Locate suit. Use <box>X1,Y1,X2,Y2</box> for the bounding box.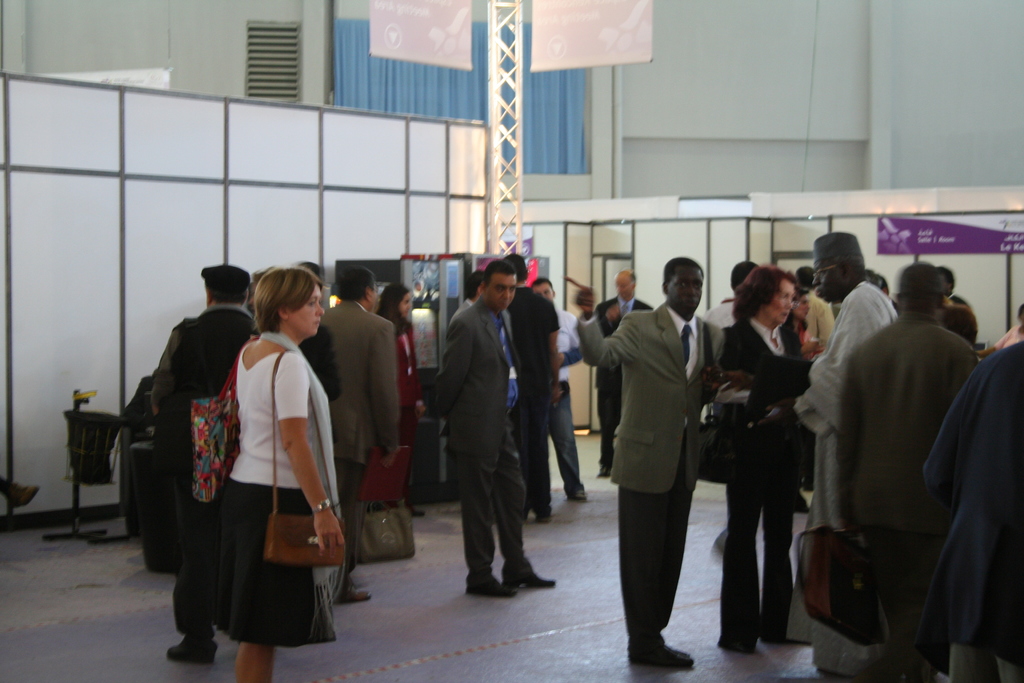
<box>428,286,525,568</box>.
